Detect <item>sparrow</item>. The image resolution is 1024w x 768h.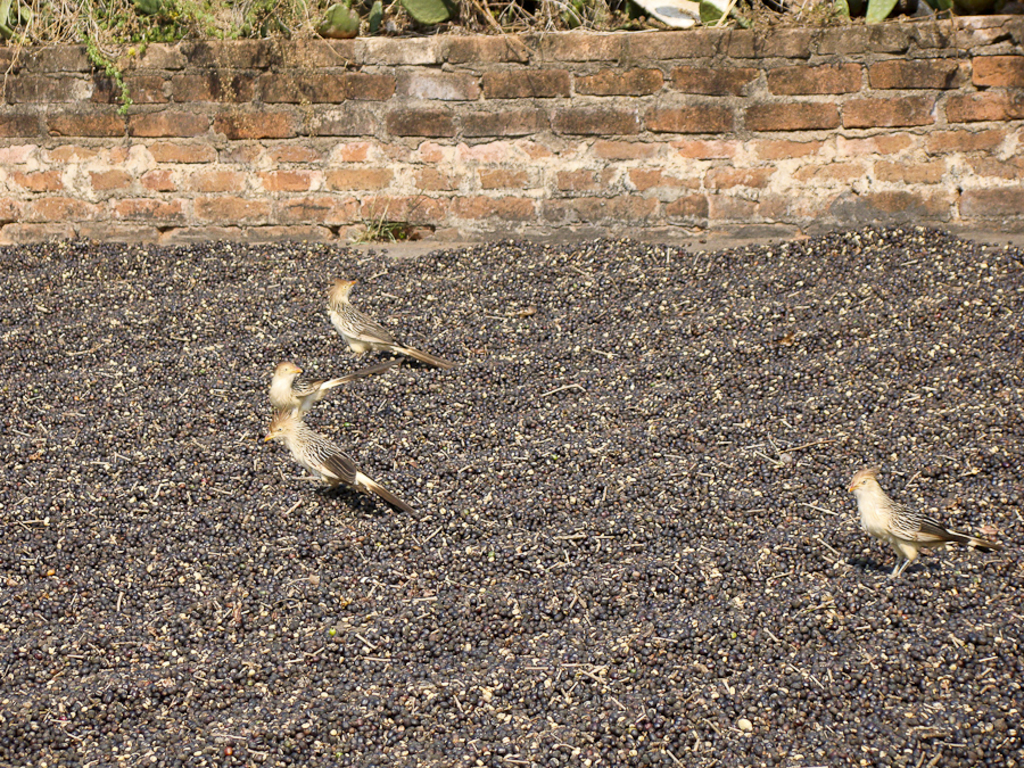
Rect(328, 279, 454, 366).
